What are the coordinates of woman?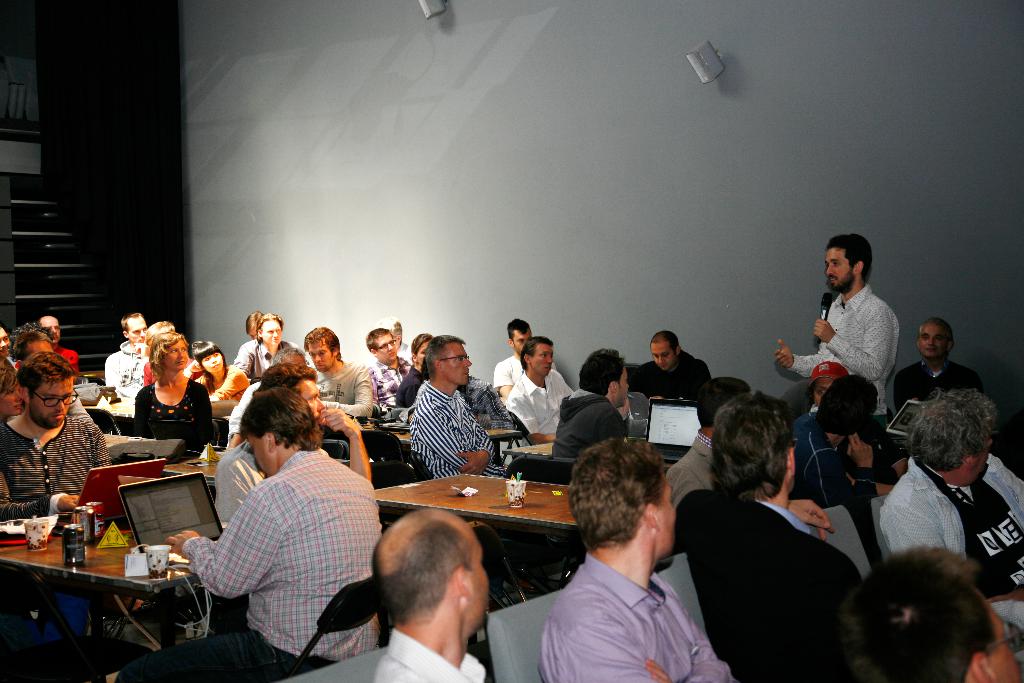
crop(186, 341, 248, 409).
